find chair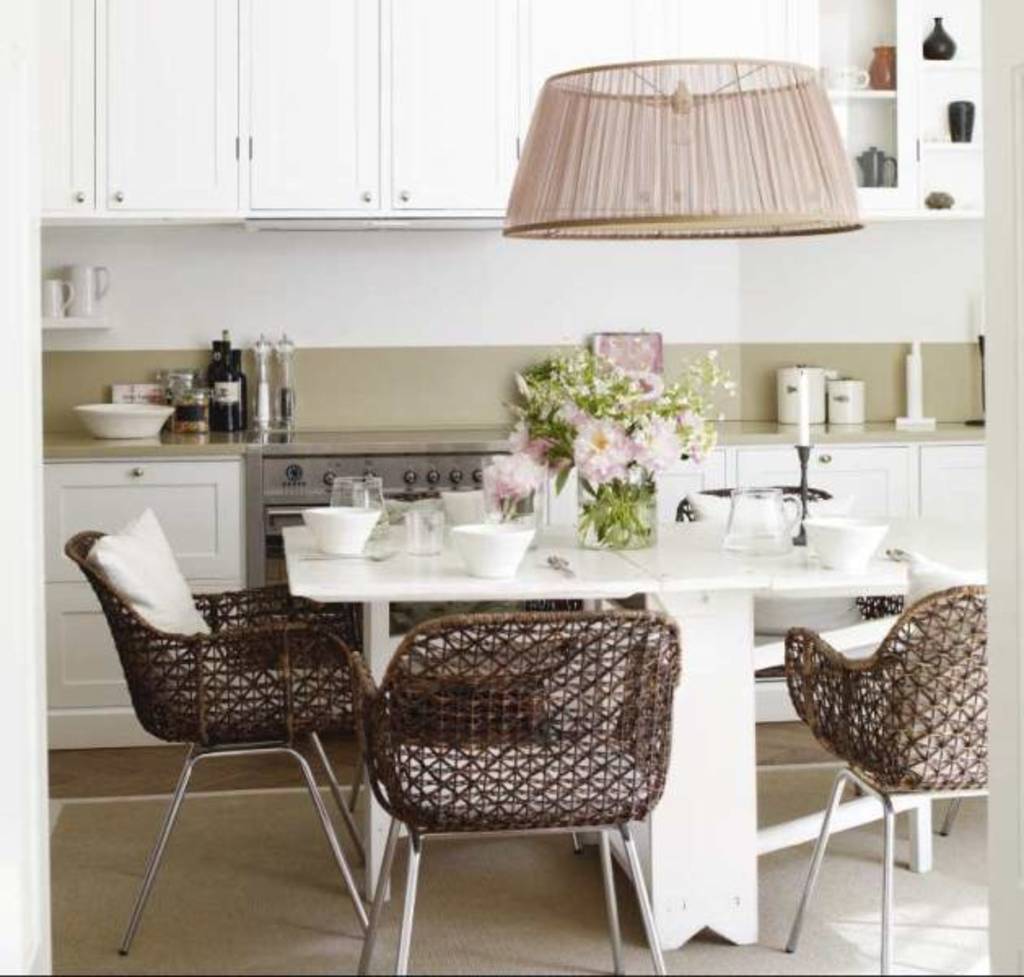
(x1=352, y1=586, x2=589, y2=845)
